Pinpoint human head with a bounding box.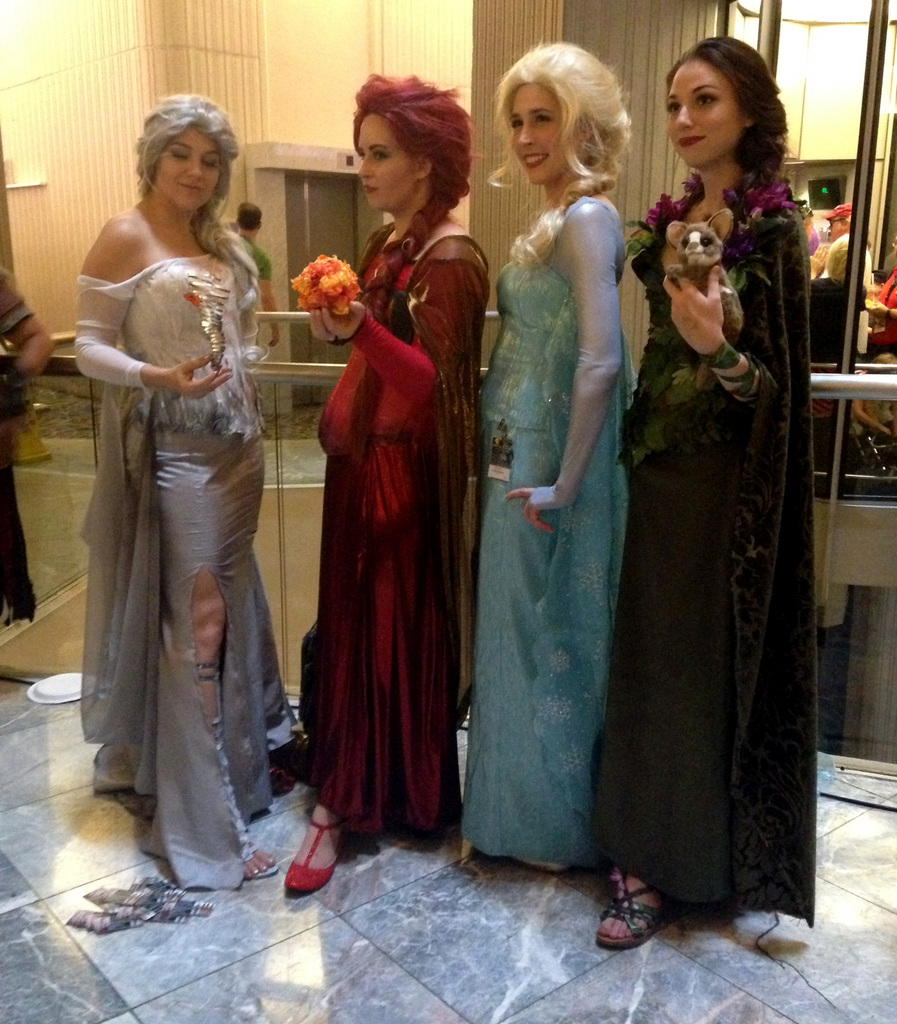
pyautogui.locateOnScreen(348, 73, 479, 218).
